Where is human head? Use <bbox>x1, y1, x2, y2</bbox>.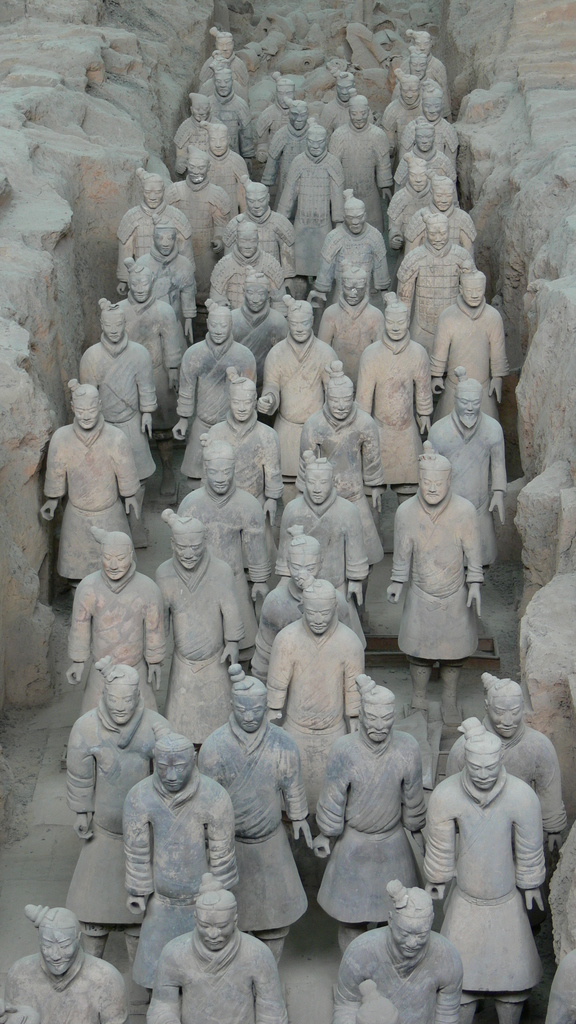
<bbox>209, 71, 233, 99</bbox>.
